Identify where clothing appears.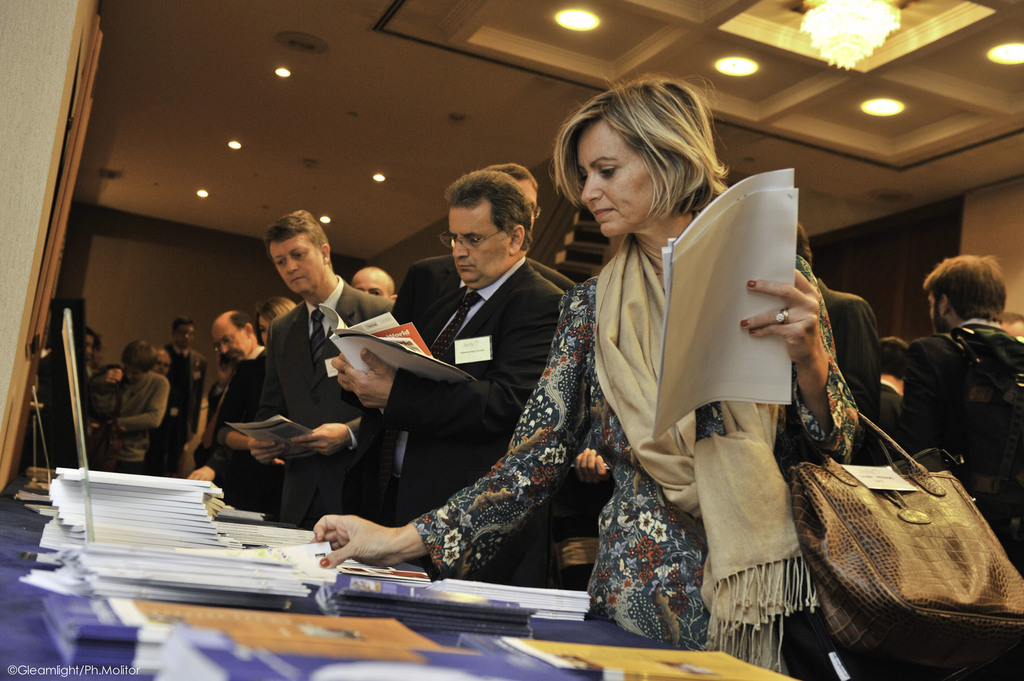
Appears at bbox(72, 349, 99, 427).
